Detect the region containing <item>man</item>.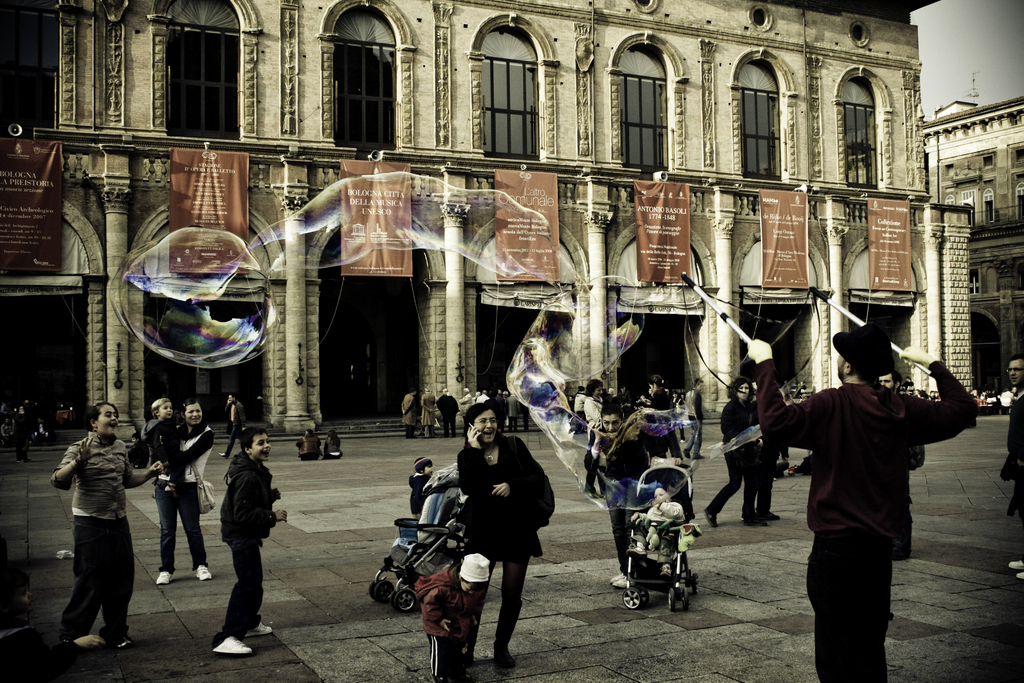
684:377:706:460.
